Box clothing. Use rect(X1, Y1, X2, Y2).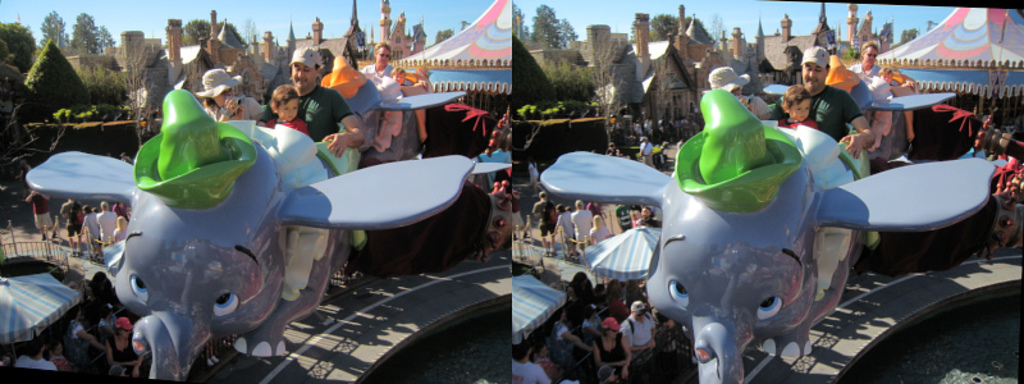
rect(739, 92, 772, 125).
